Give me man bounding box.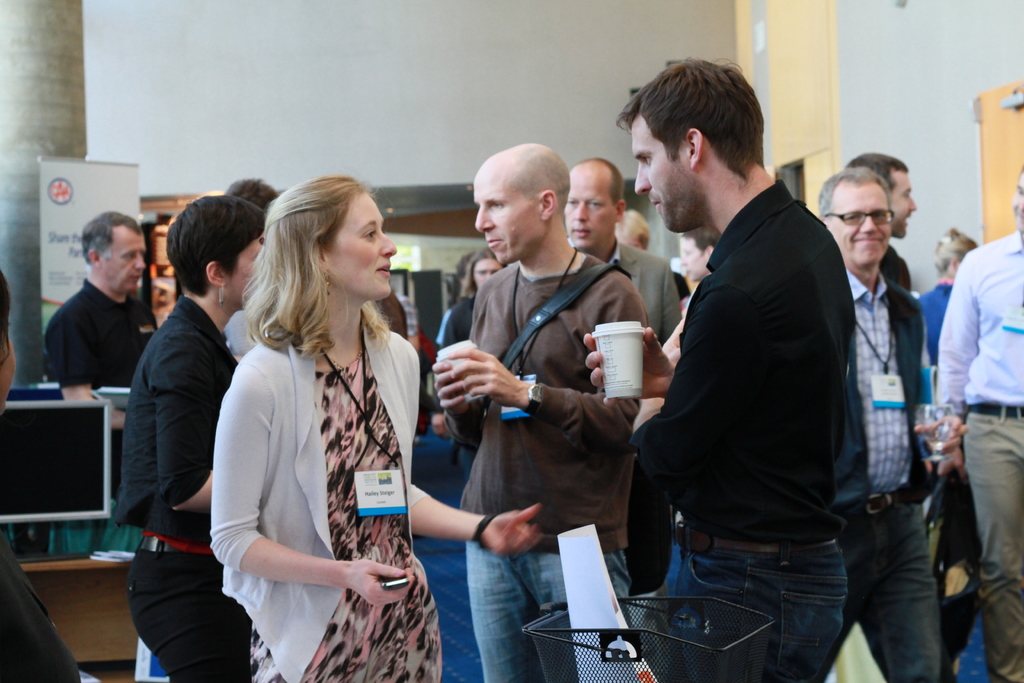
bbox=[928, 168, 1023, 682].
